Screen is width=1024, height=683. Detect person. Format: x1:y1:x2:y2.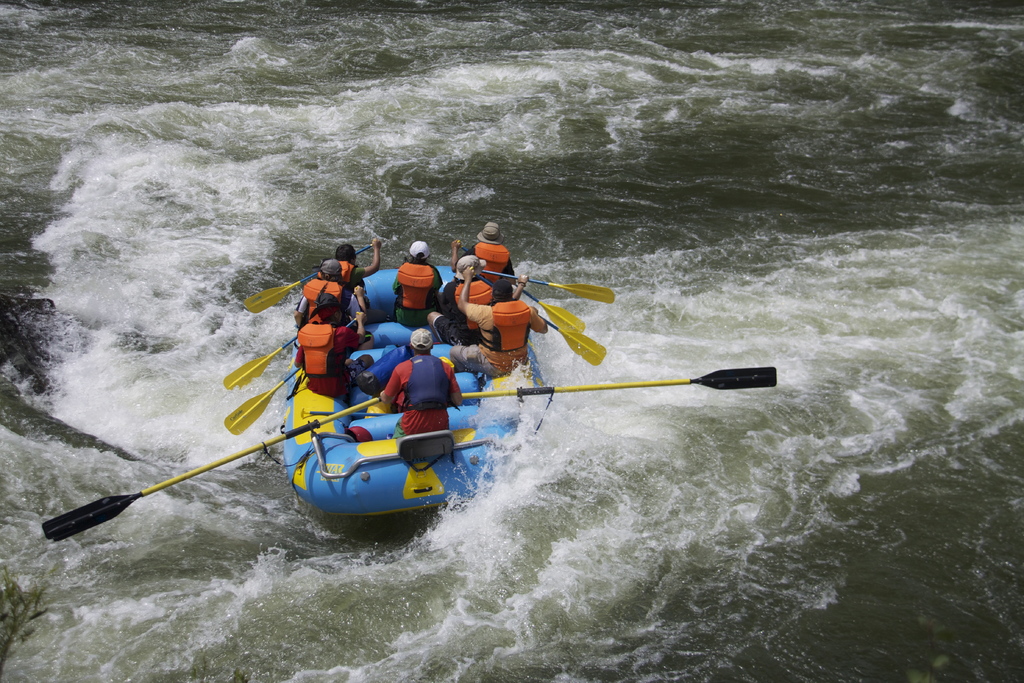
391:236:444:325.
